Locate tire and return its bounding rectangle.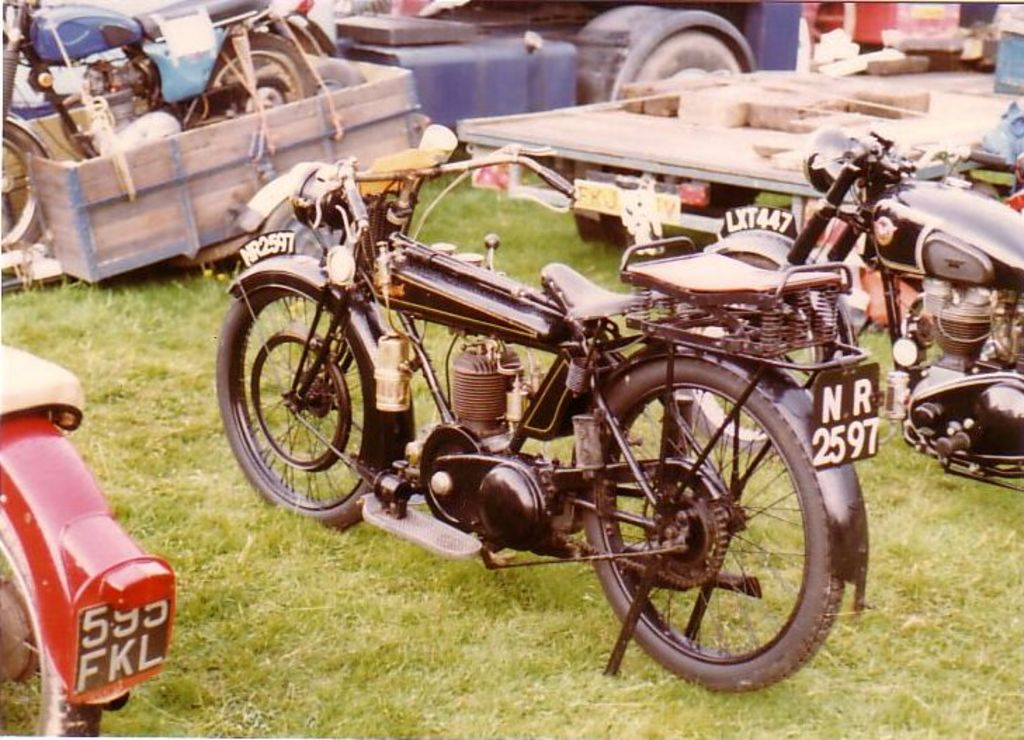
box(573, 358, 847, 694).
